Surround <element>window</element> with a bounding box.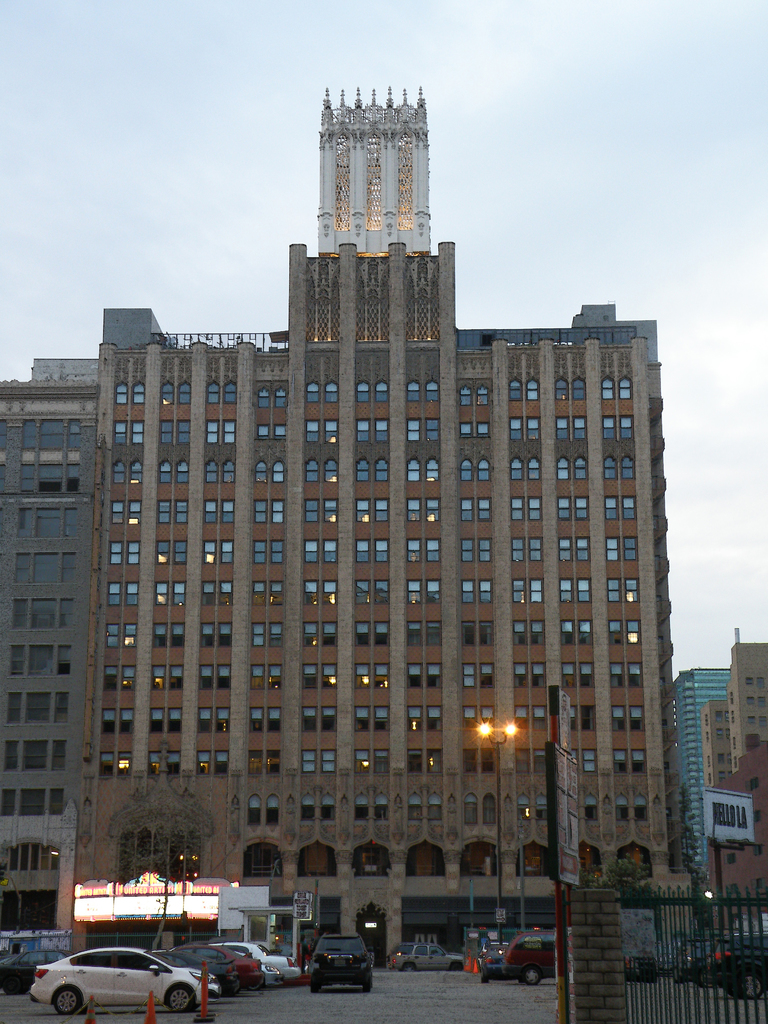
{"left": 506, "top": 377, "right": 523, "bottom": 405}.
